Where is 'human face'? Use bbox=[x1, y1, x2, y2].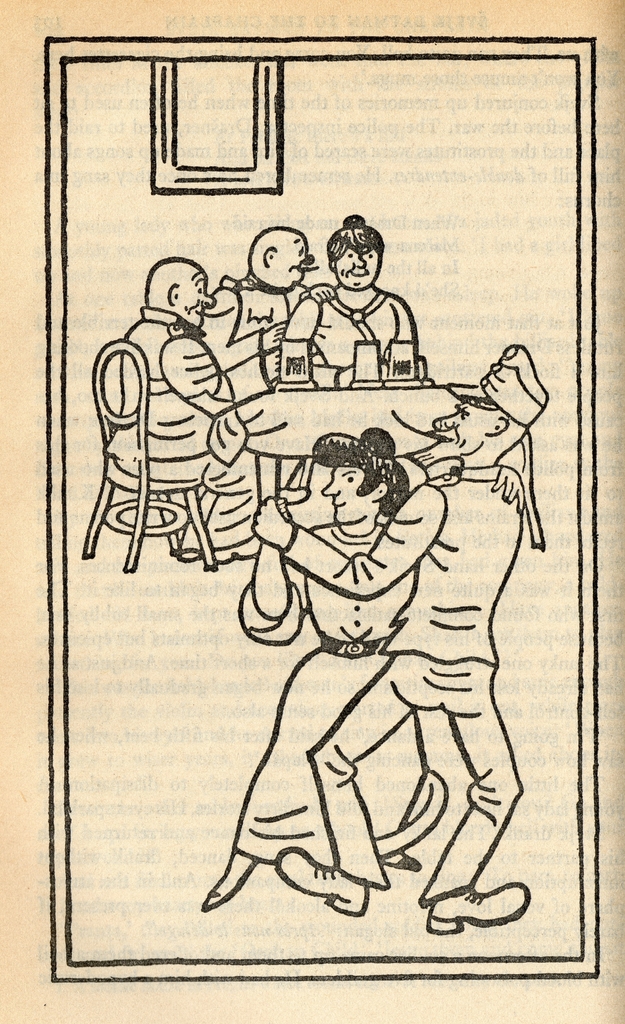
bbox=[171, 270, 218, 331].
